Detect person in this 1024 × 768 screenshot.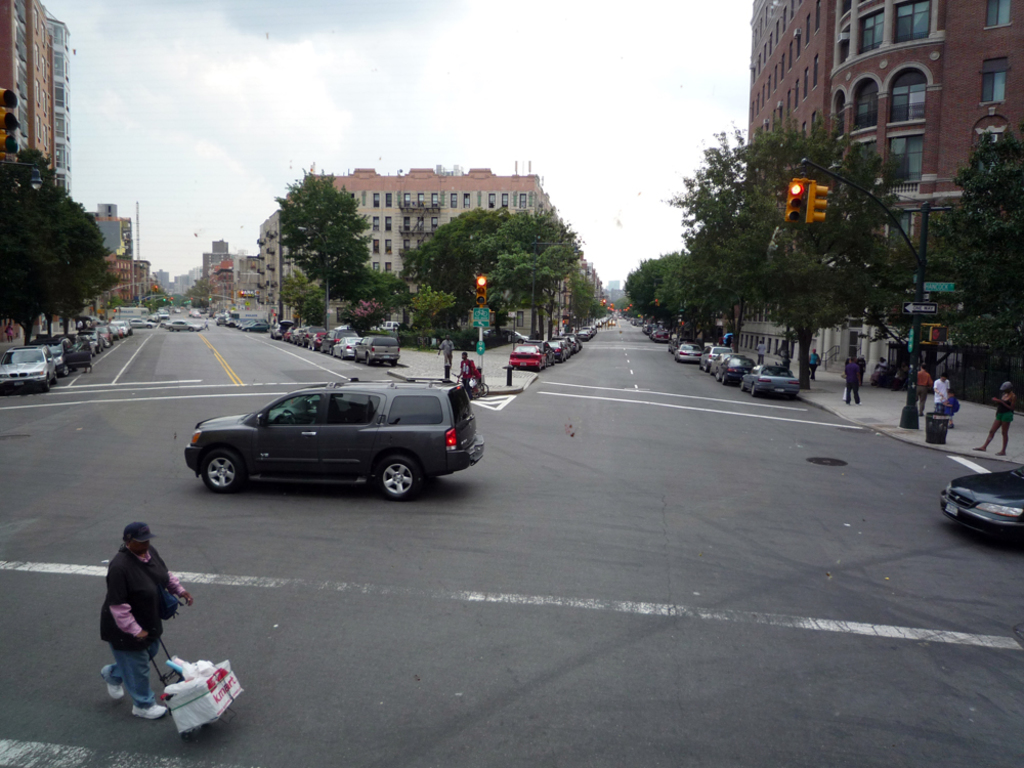
Detection: (438, 336, 459, 373).
